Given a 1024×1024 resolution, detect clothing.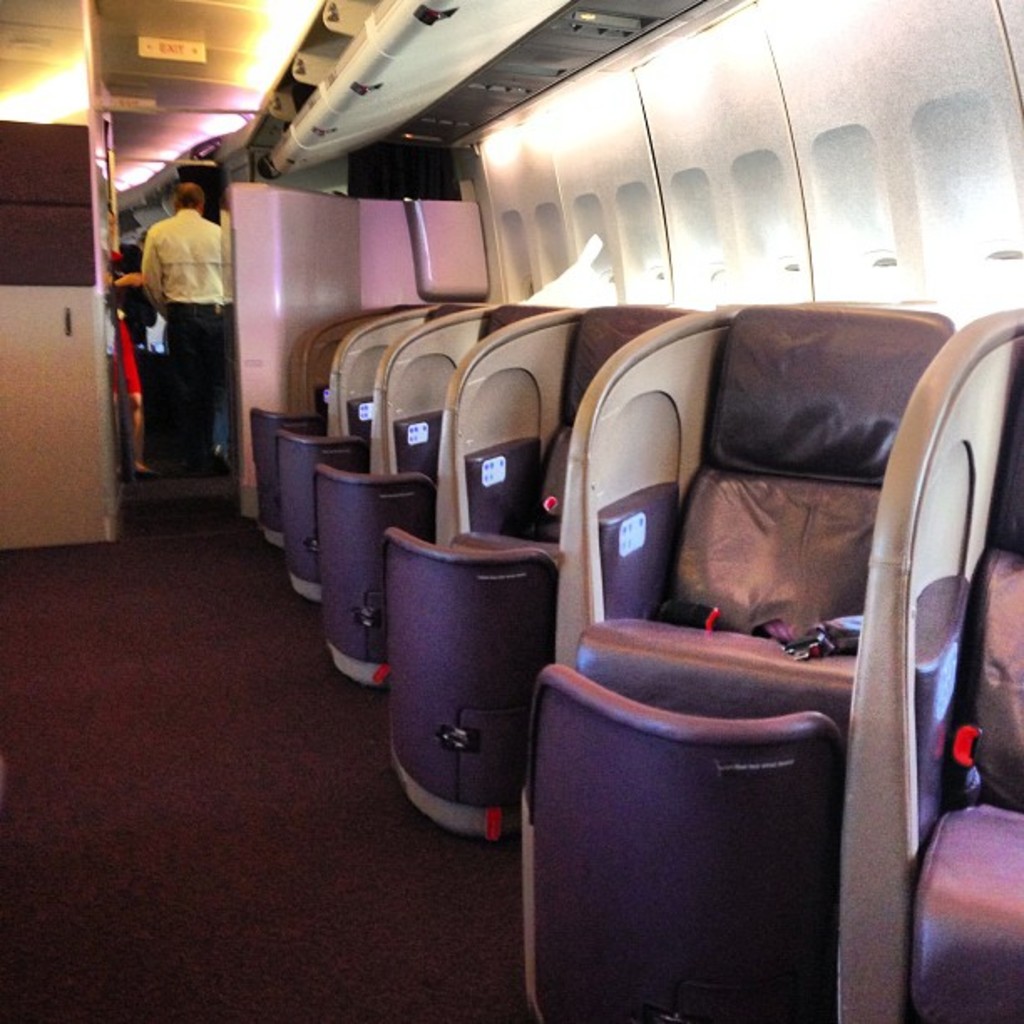
{"x1": 112, "y1": 147, "x2": 238, "y2": 489}.
